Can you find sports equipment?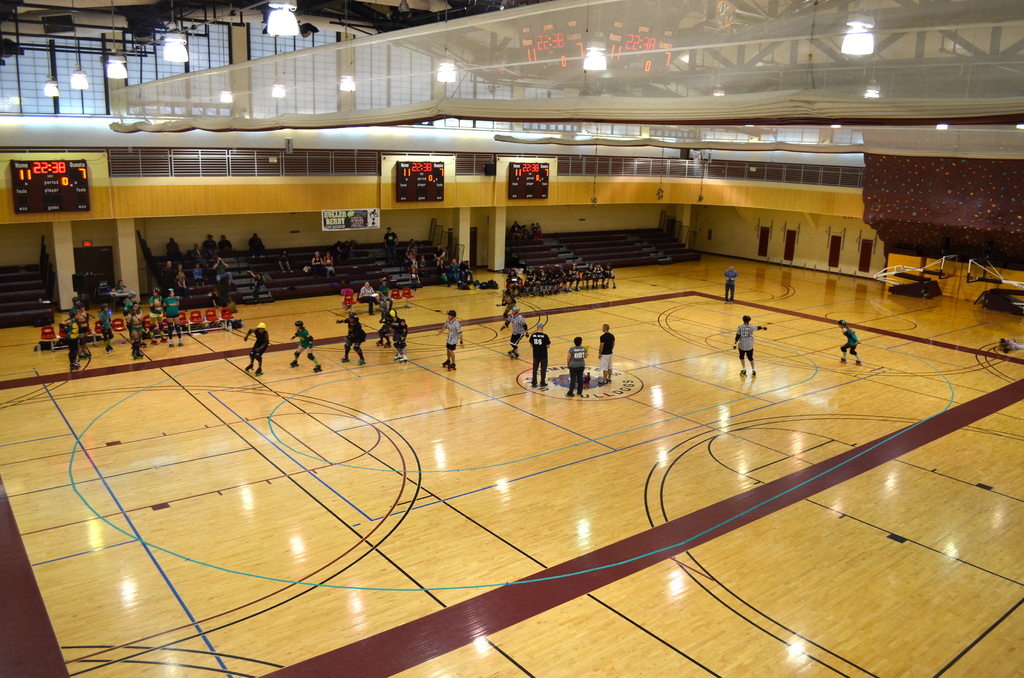
Yes, bounding box: l=243, t=364, r=253, b=371.
